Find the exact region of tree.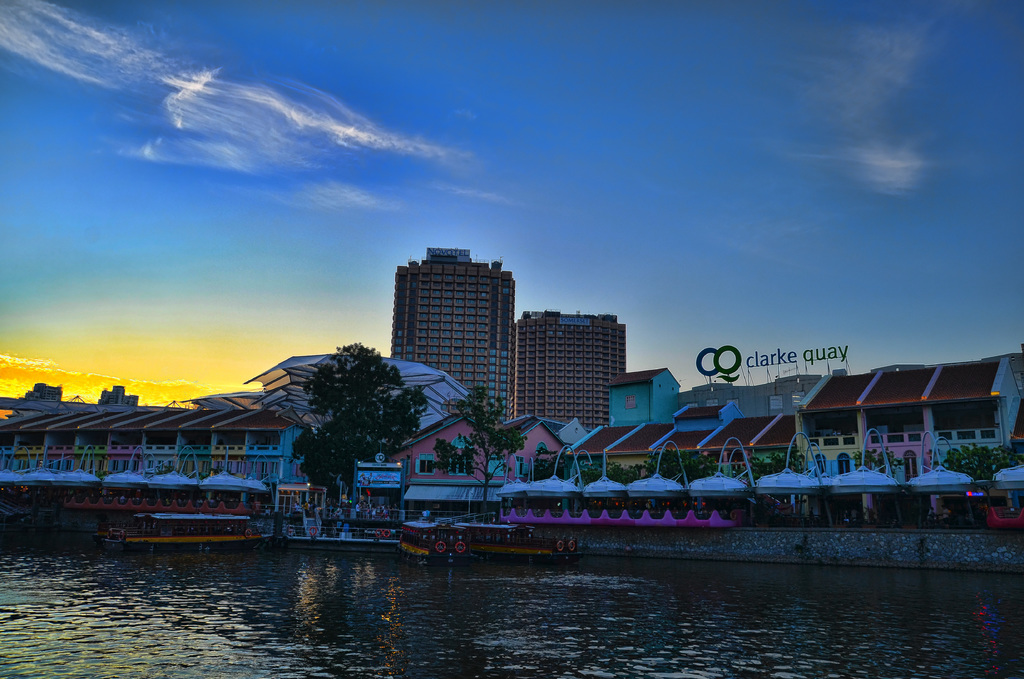
Exact region: locate(269, 326, 418, 502).
